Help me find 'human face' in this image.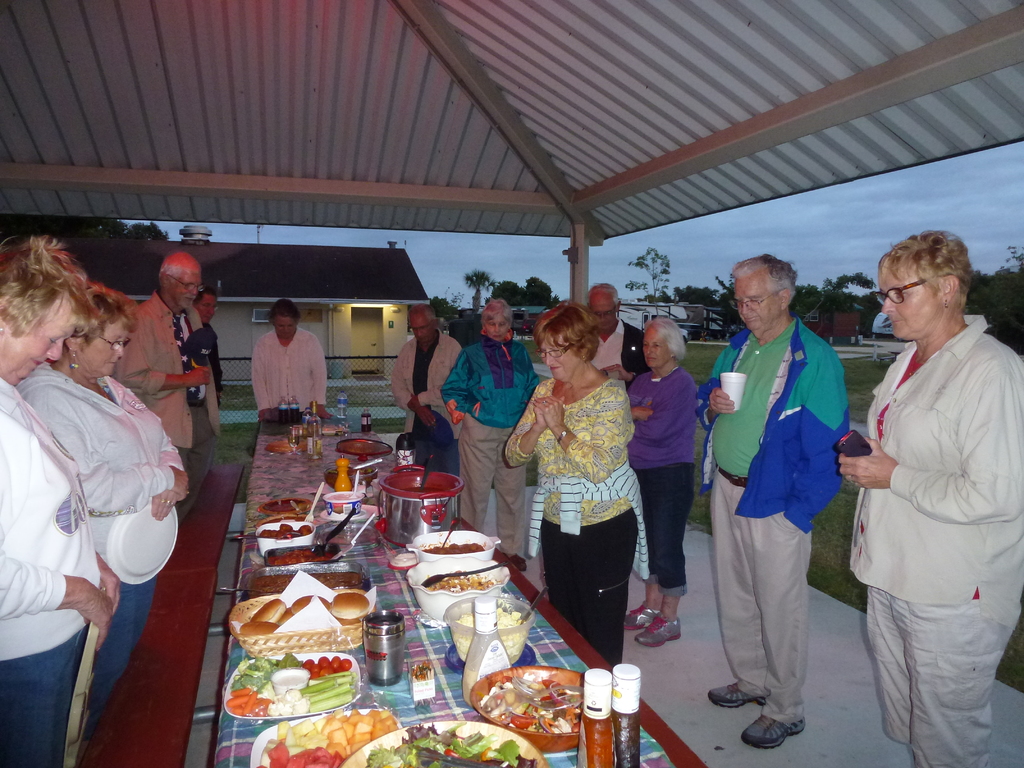
Found it: crop(541, 329, 579, 382).
